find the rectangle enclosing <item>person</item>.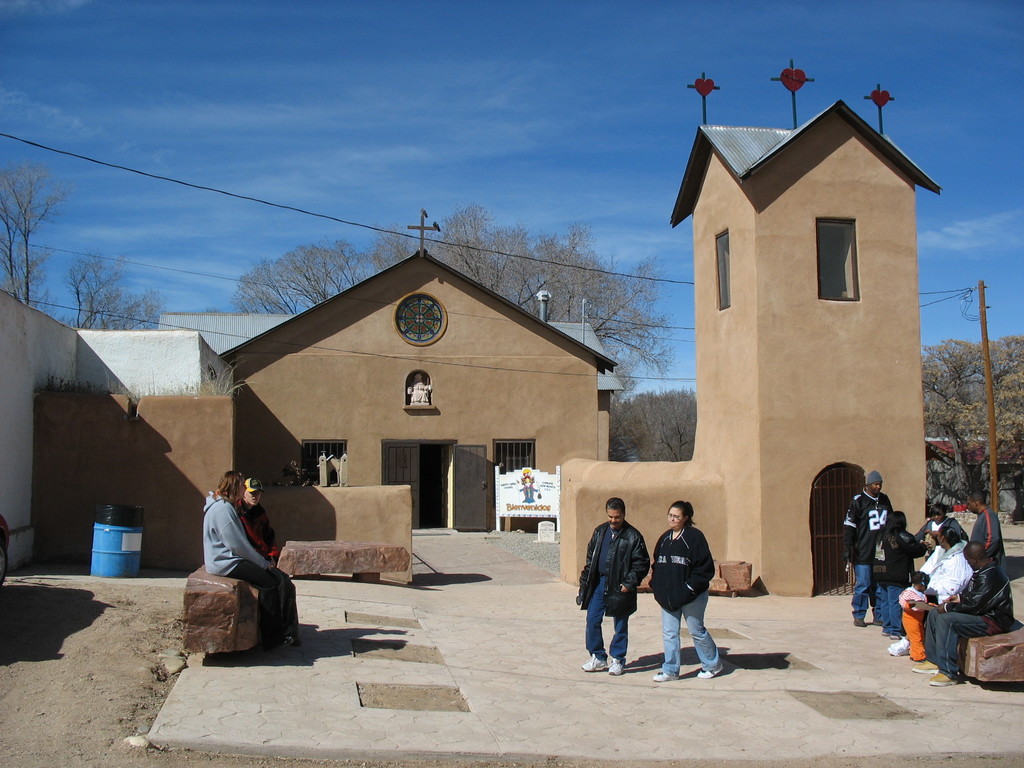
select_region(870, 512, 908, 642).
